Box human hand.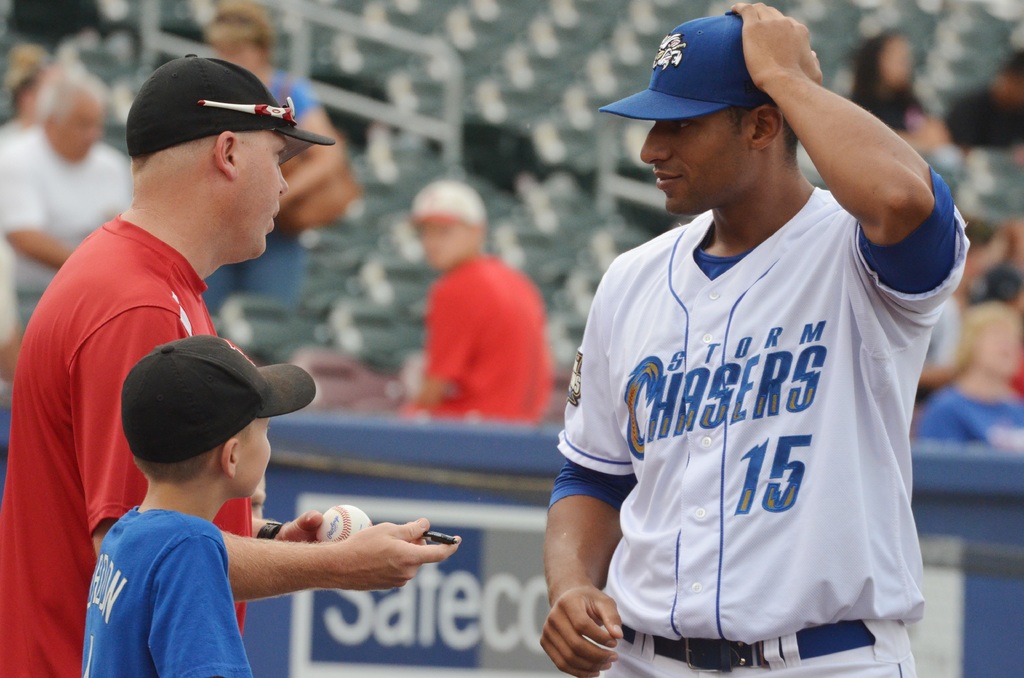
(left=728, top=0, right=822, bottom=108).
